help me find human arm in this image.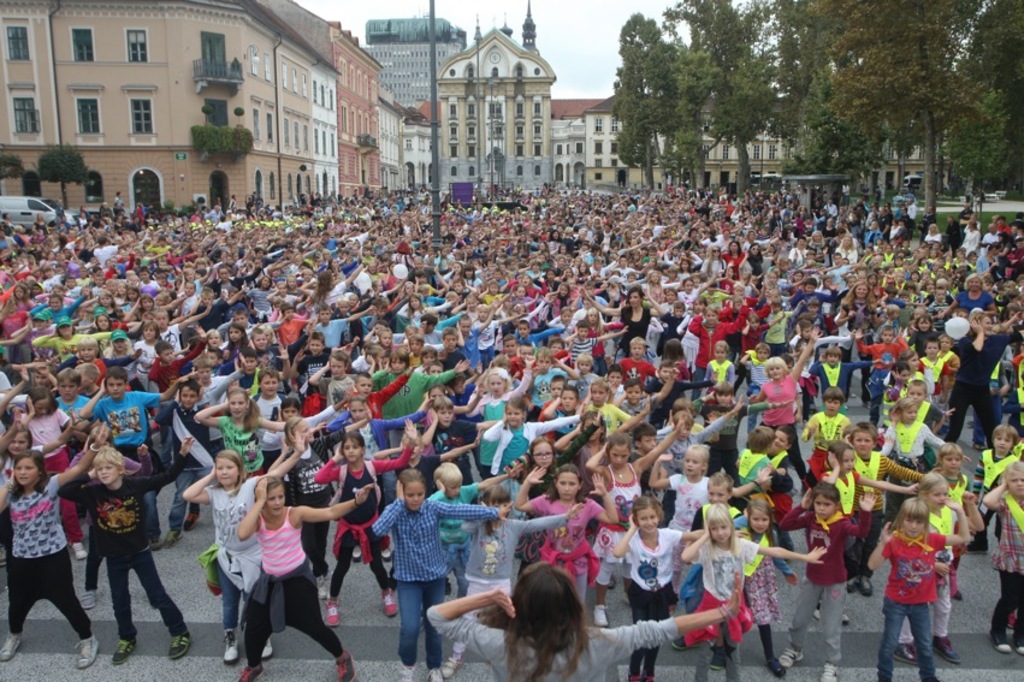
Found it: <region>798, 414, 818, 441</region>.
